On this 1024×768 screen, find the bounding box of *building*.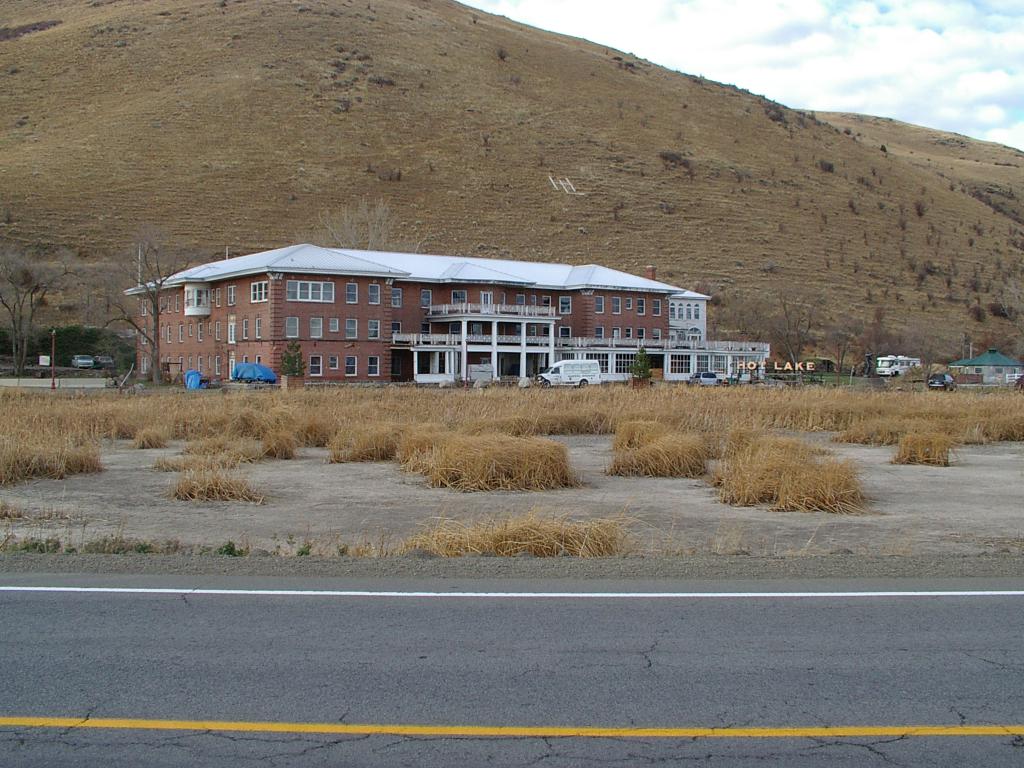
Bounding box: <box>123,243,773,381</box>.
